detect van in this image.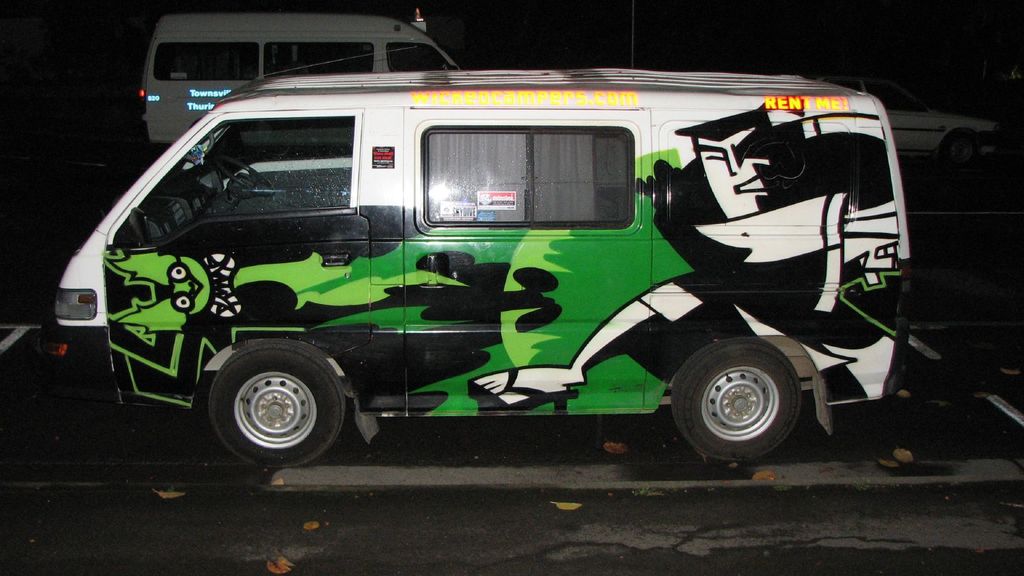
Detection: (139,10,461,148).
